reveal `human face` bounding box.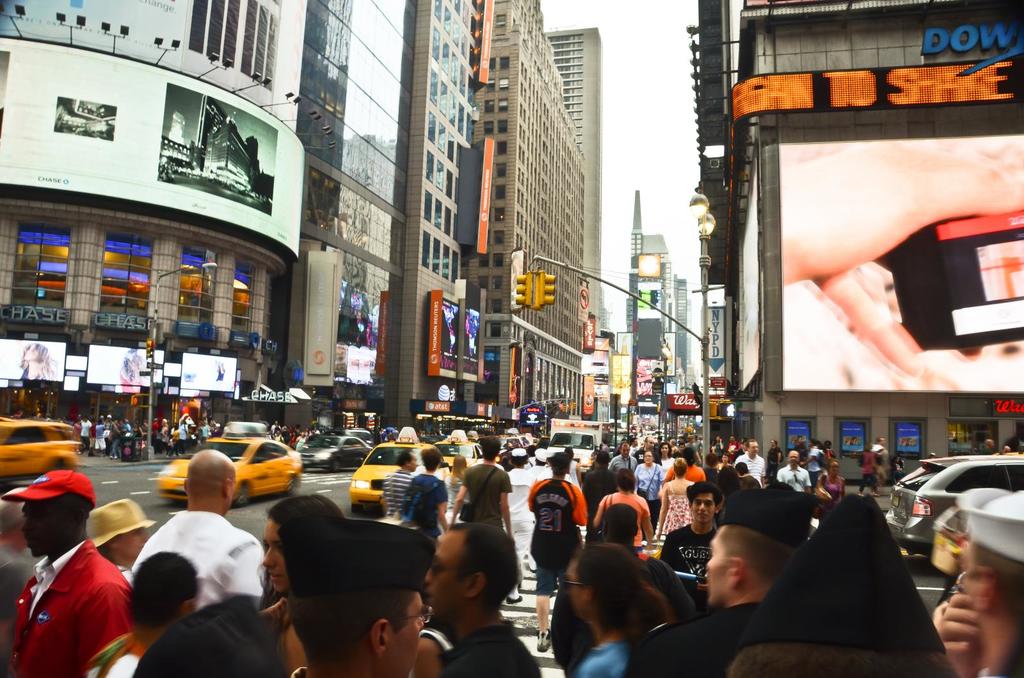
Revealed: 19/503/60/553.
